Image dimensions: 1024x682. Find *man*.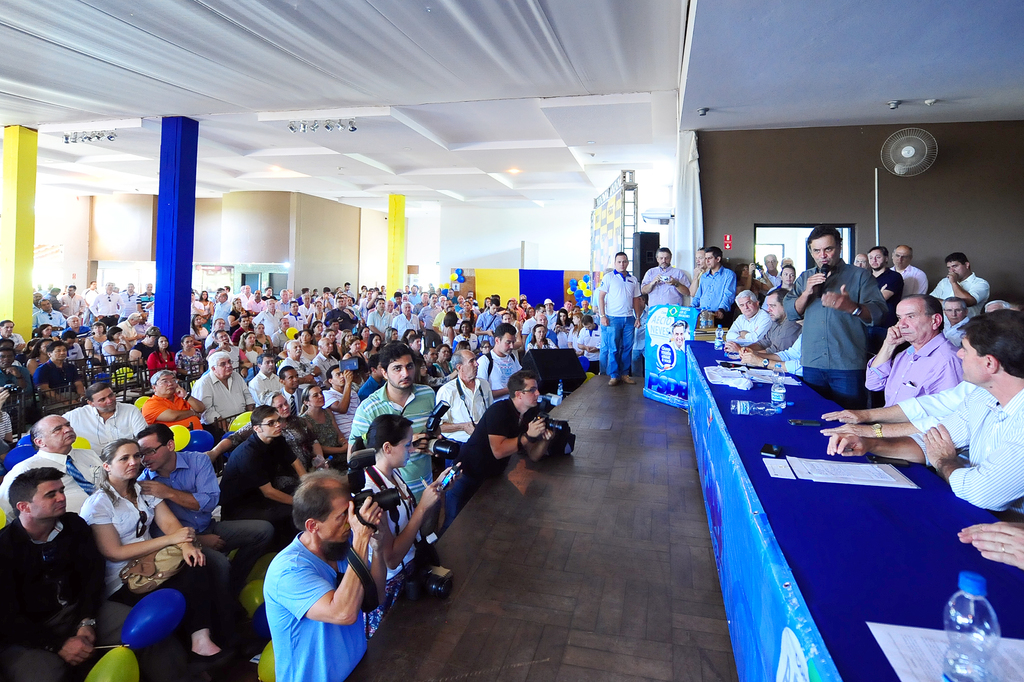
crop(343, 329, 443, 537).
